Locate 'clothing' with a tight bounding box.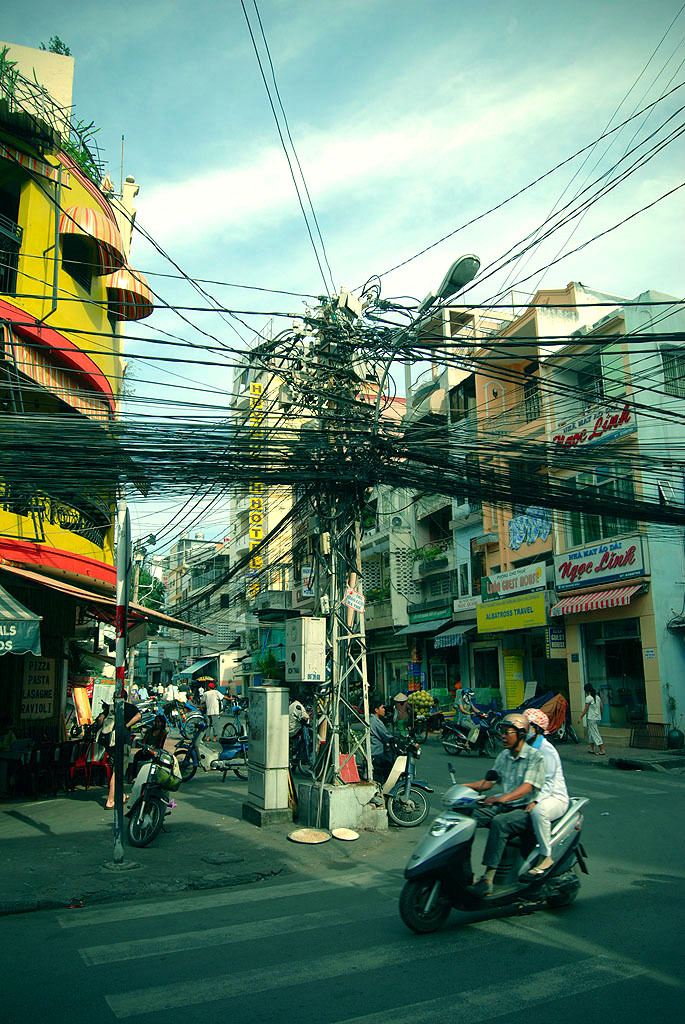
{"x1": 461, "y1": 691, "x2": 483, "y2": 744}.
